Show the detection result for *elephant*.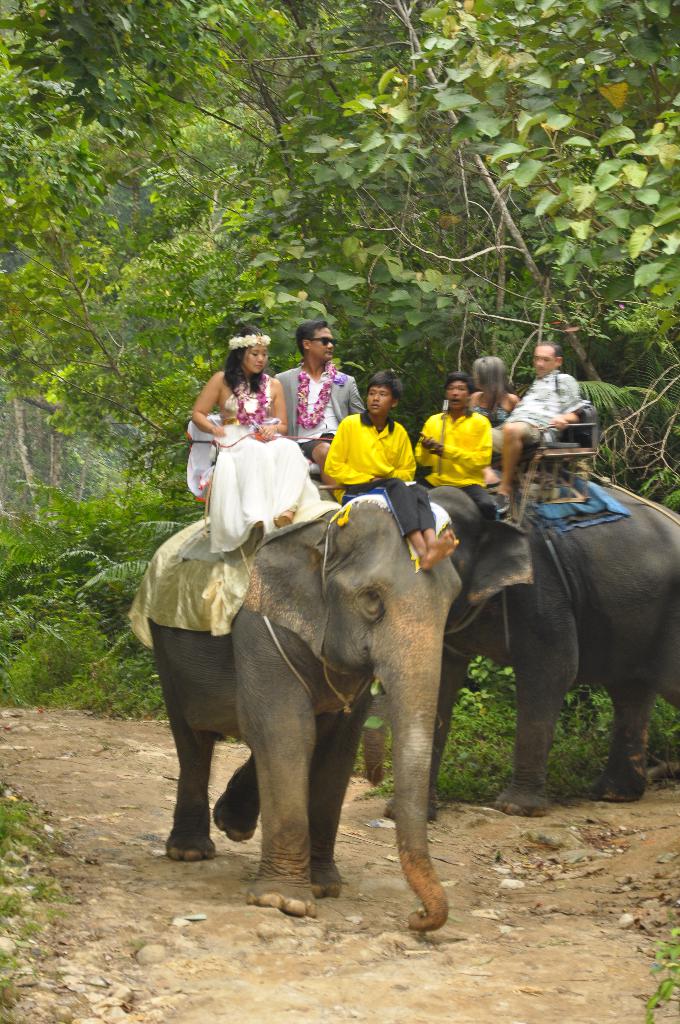
404 476 679 821.
